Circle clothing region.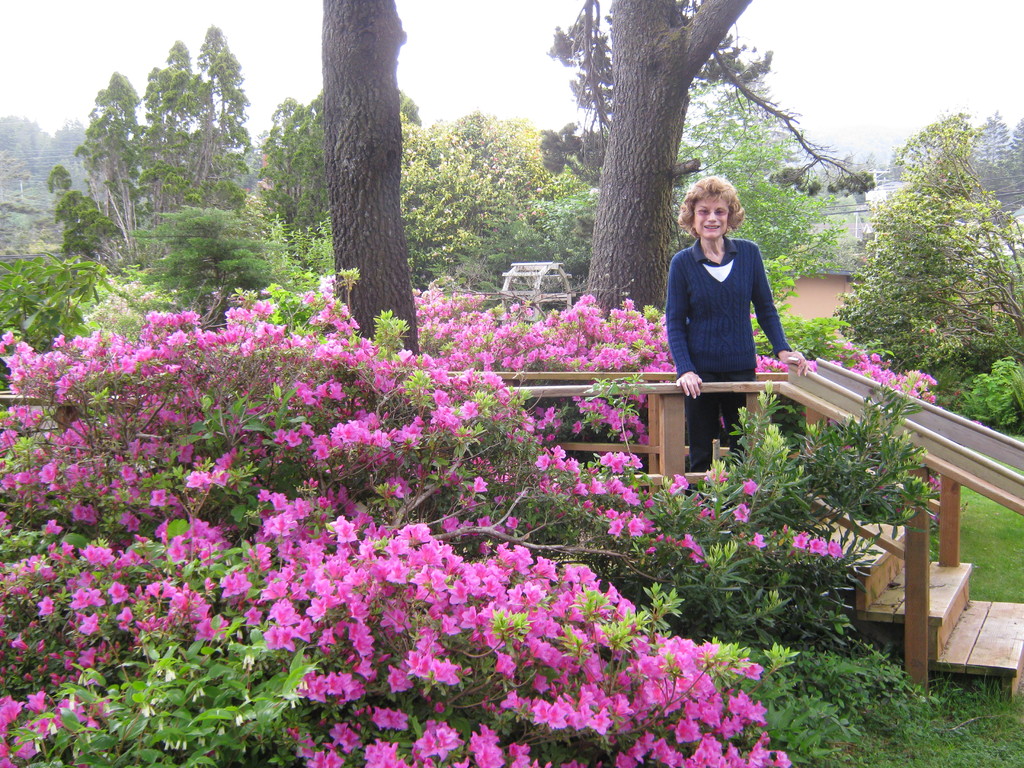
Region: box(658, 234, 794, 509).
